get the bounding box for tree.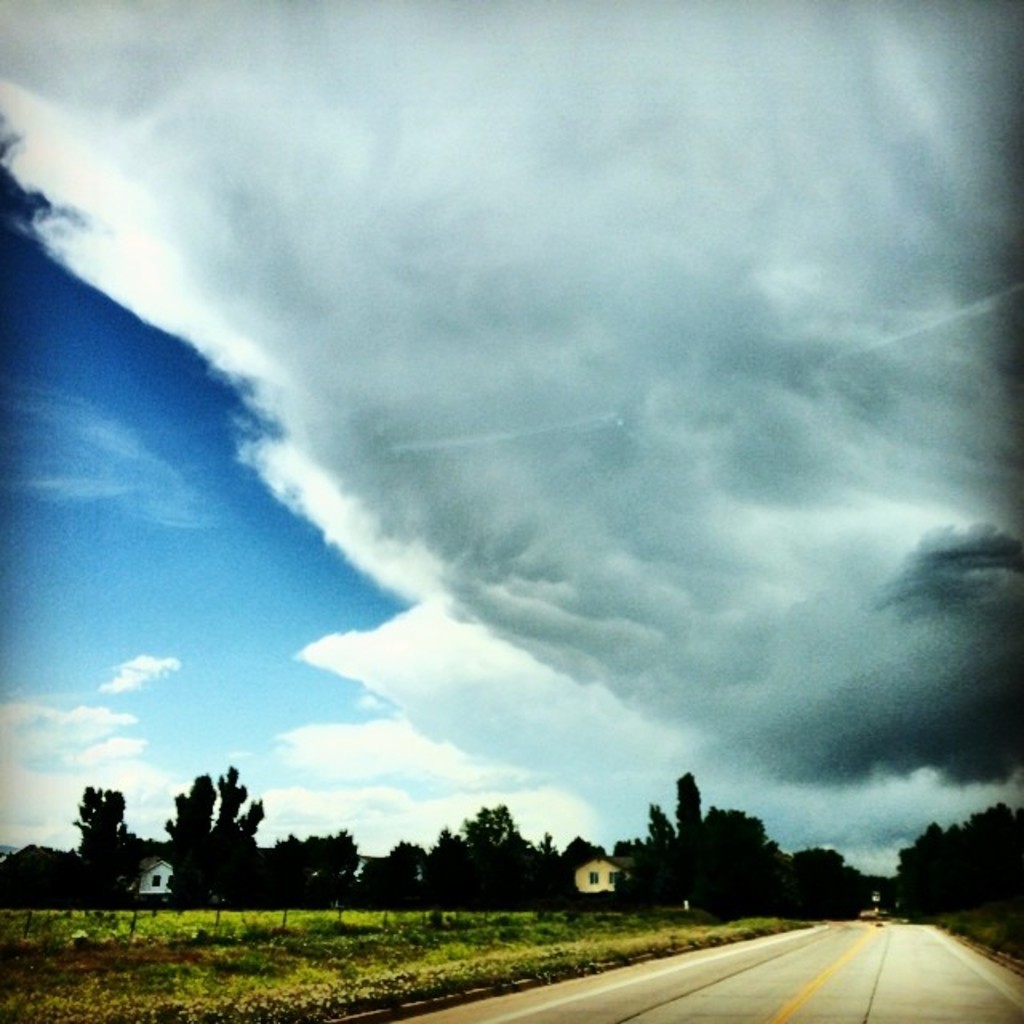
x1=890 y1=794 x2=1022 y2=926.
